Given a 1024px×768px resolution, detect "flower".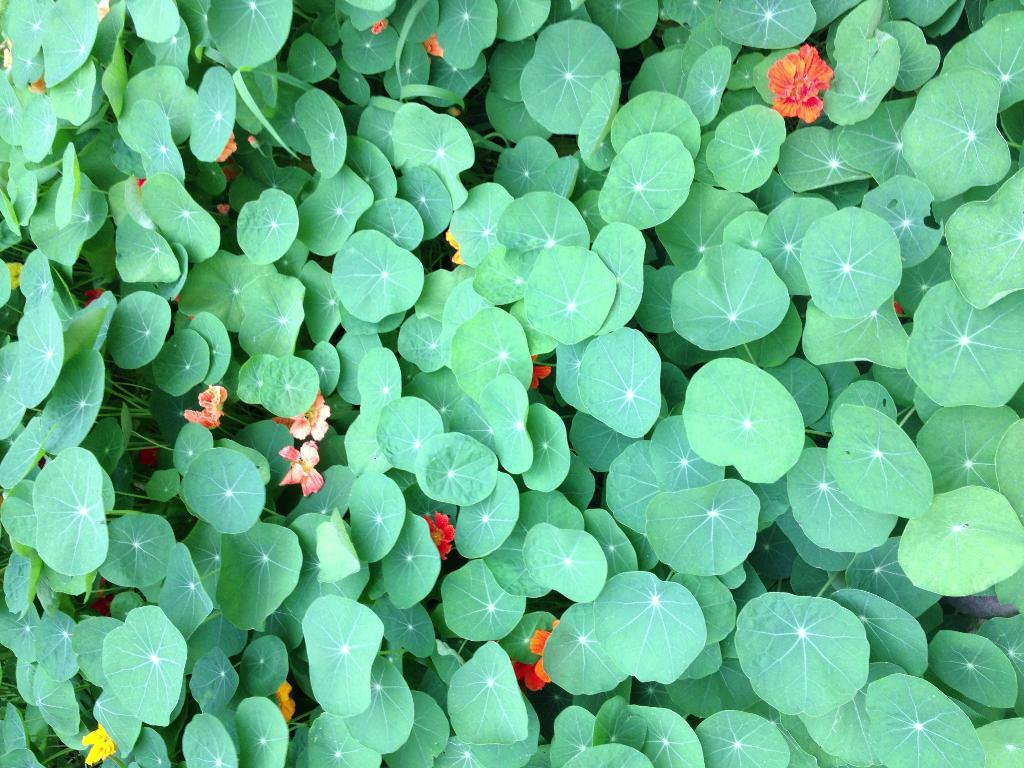
x1=86 y1=726 x2=116 y2=765.
